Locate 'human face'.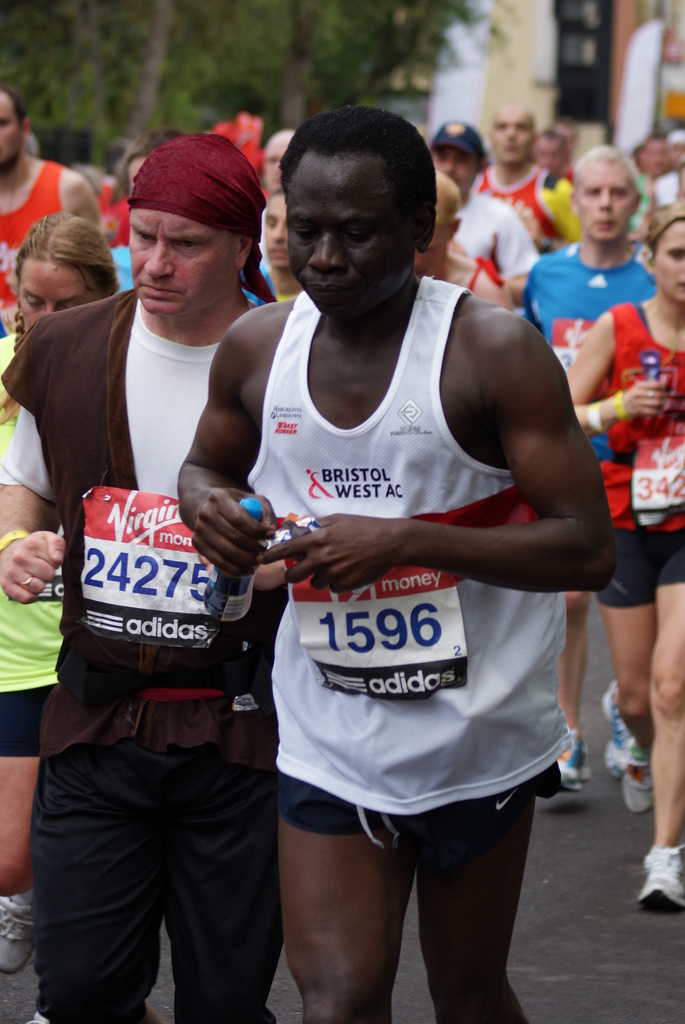
Bounding box: BBox(670, 145, 684, 169).
